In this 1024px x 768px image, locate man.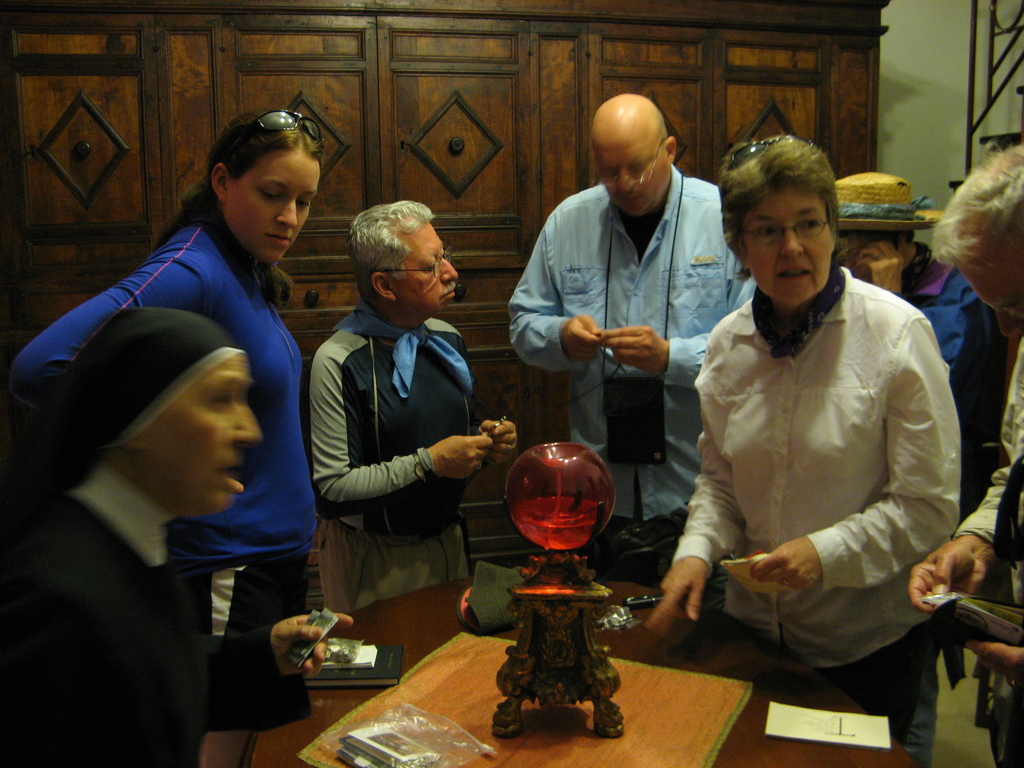
Bounding box: <region>908, 138, 1023, 767</region>.
